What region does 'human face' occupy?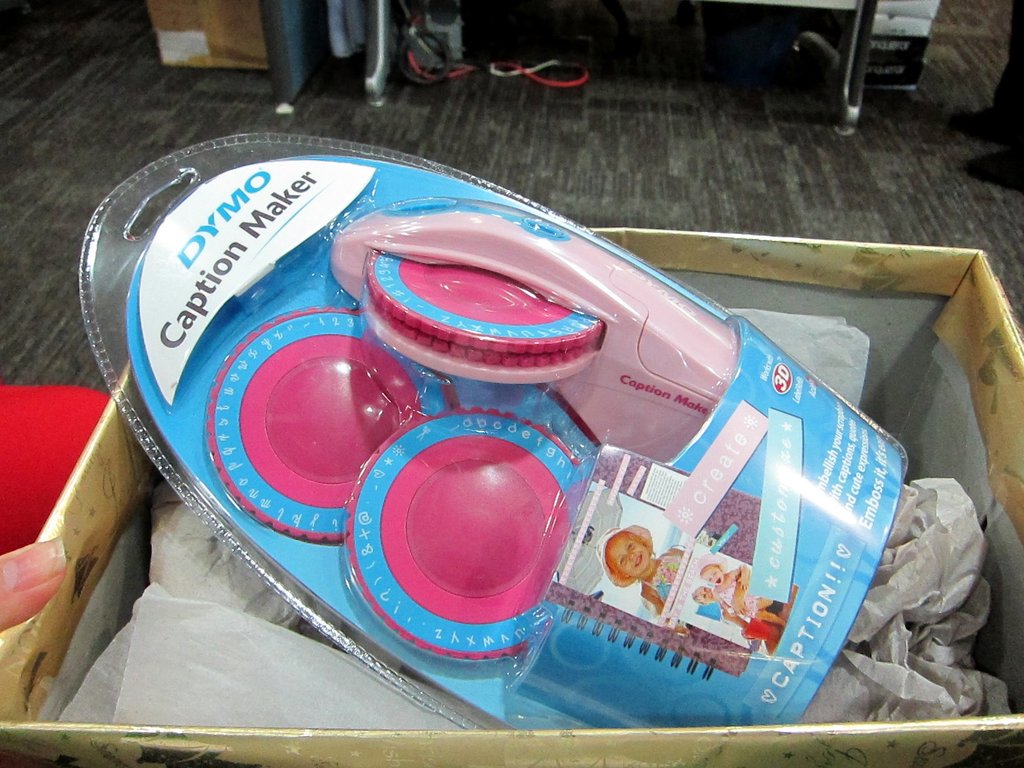
{"x1": 697, "y1": 585, "x2": 717, "y2": 604}.
